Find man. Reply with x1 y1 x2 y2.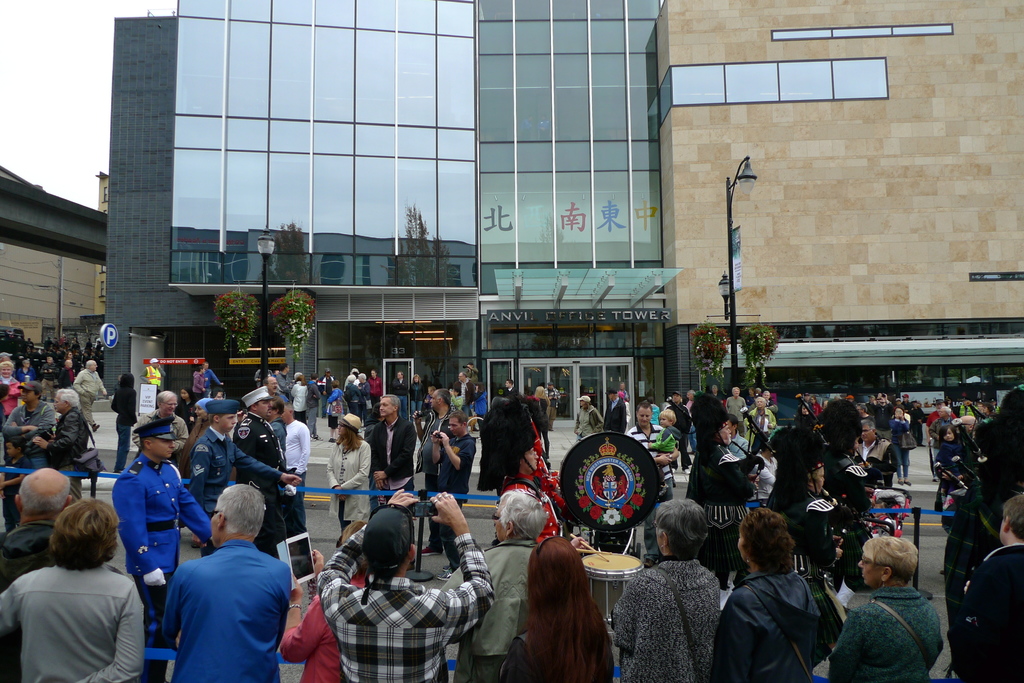
761 390 776 410.
